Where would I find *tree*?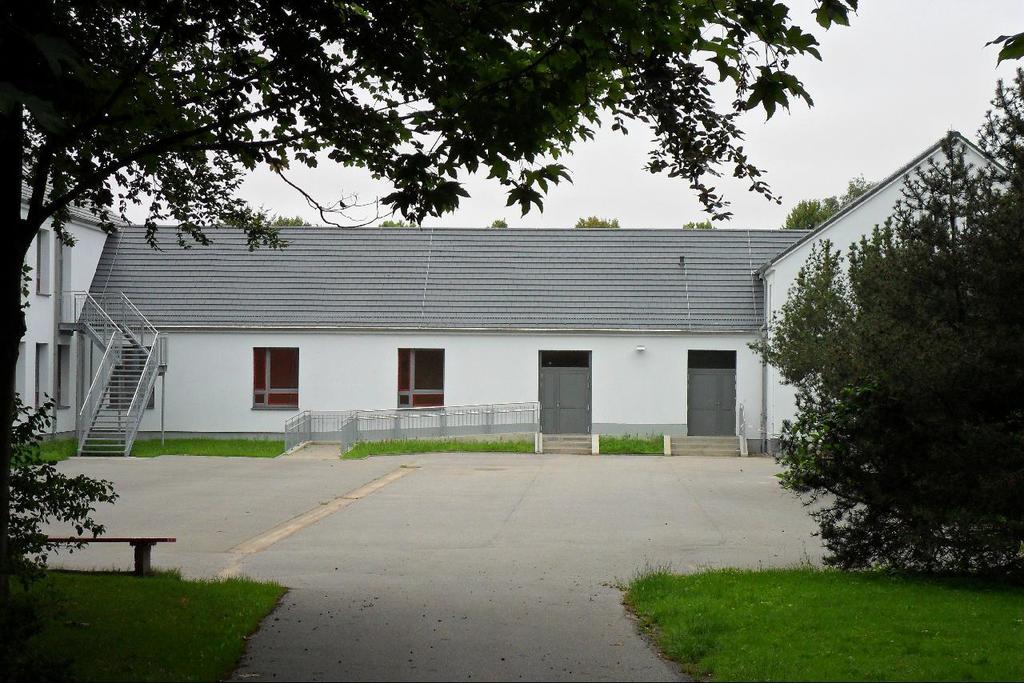
At 750:65:1023:589.
